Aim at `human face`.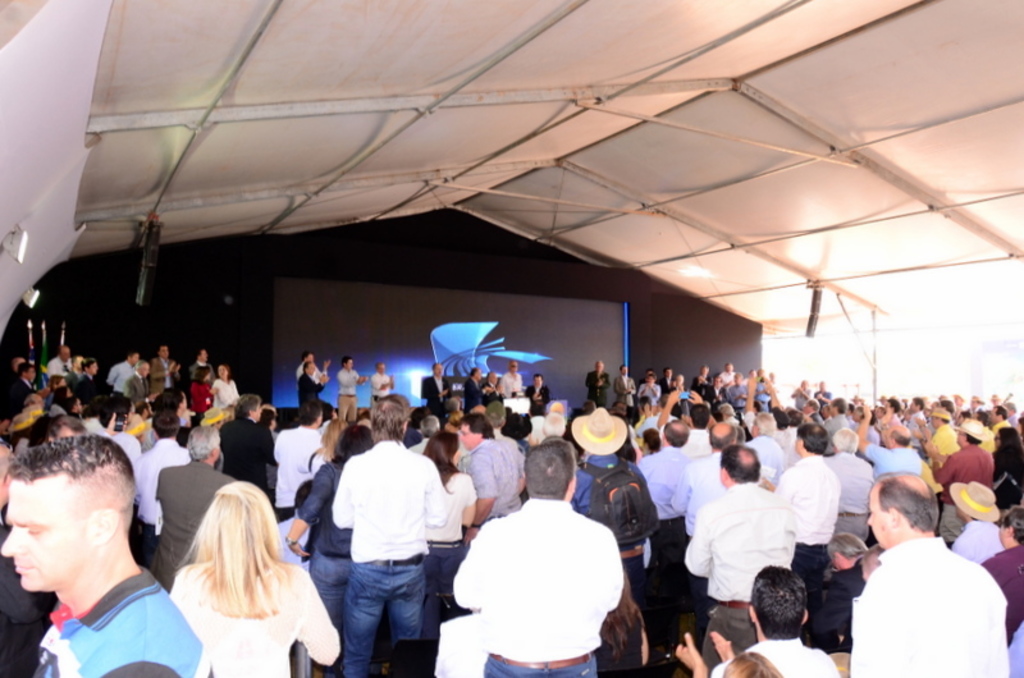
Aimed at BBox(0, 471, 87, 592).
